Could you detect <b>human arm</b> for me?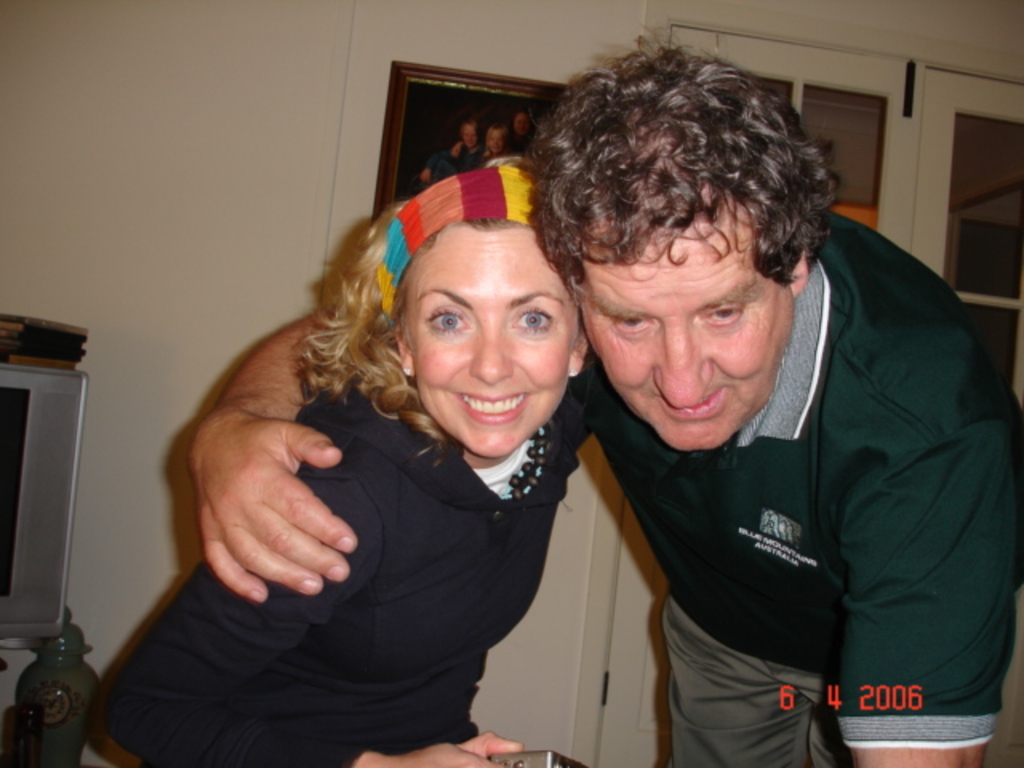
Detection result: crop(816, 283, 1022, 766).
